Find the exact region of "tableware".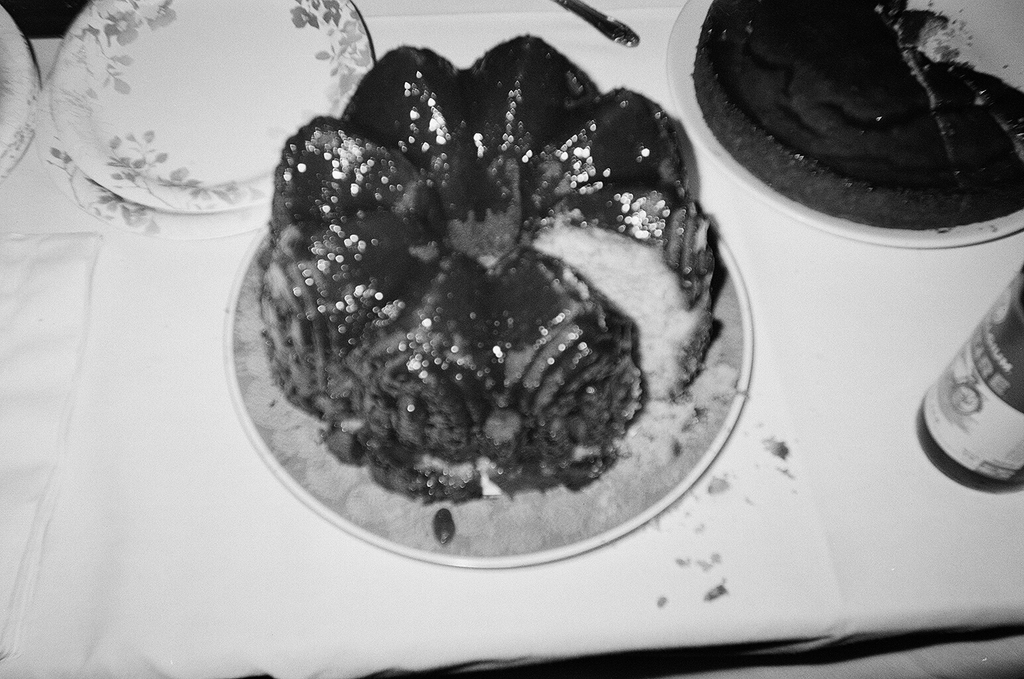
Exact region: pyautogui.locateOnScreen(37, 72, 270, 242).
